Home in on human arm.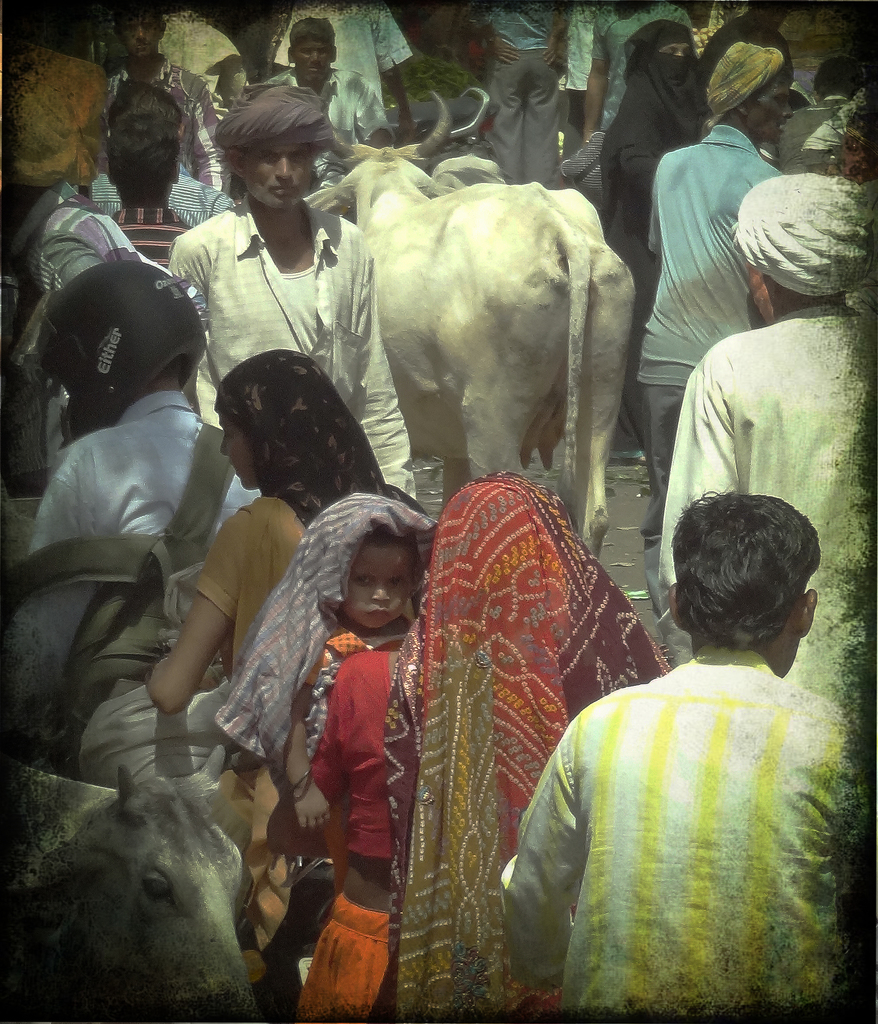
Homed in at region(0, 455, 99, 686).
